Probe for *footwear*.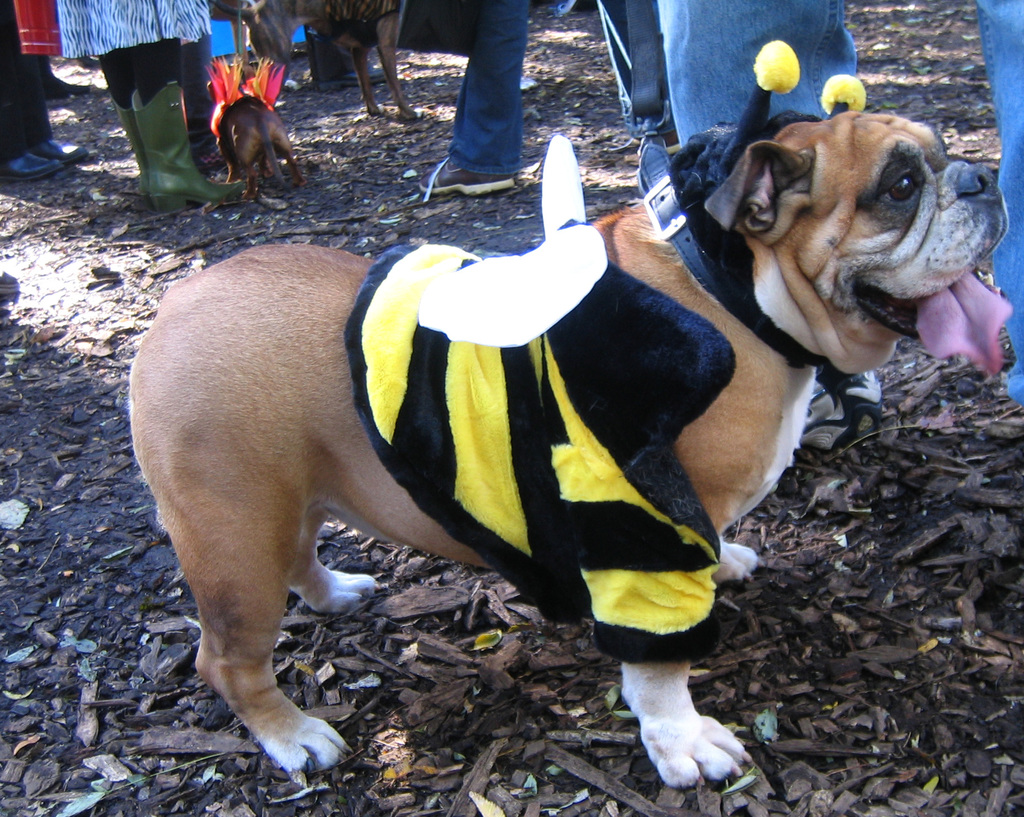
Probe result: {"left": 807, "top": 364, "right": 874, "bottom": 451}.
